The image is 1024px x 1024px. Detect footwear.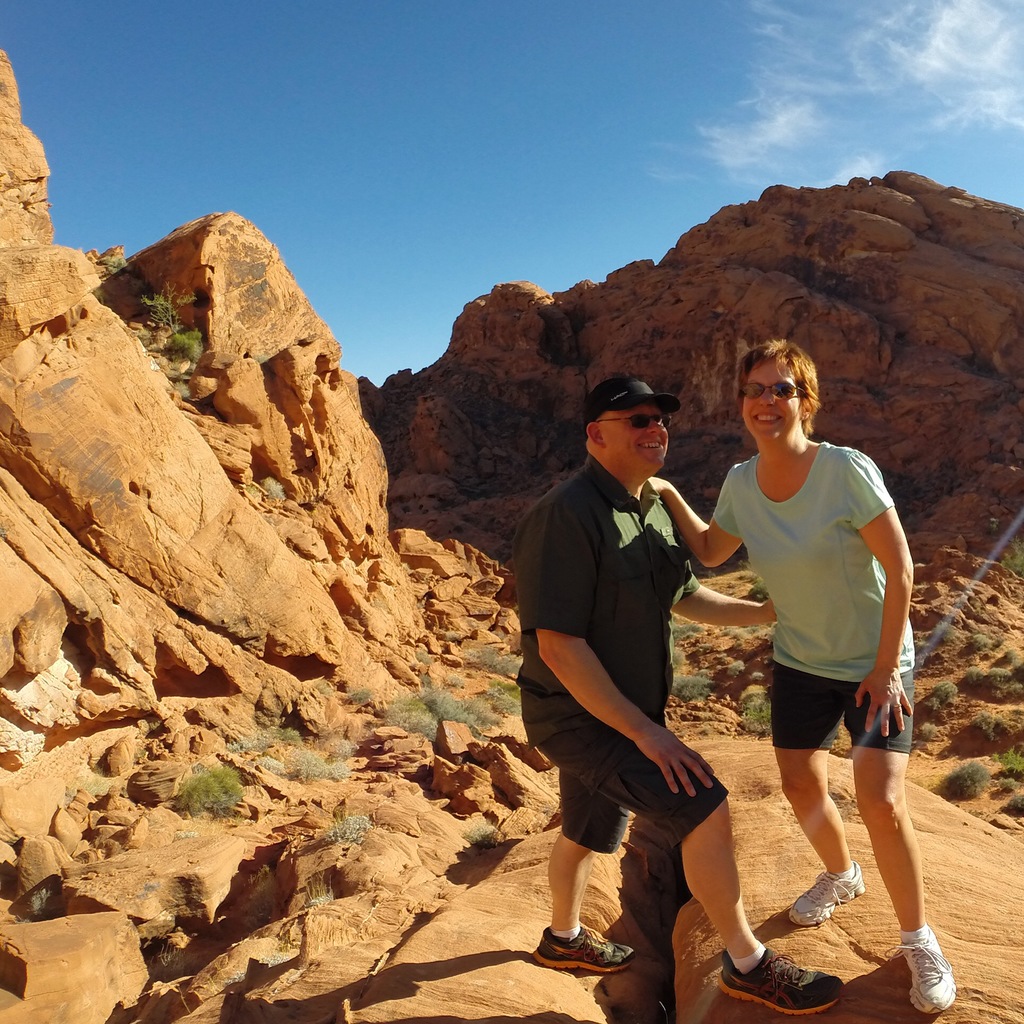
Detection: [530,927,642,974].
